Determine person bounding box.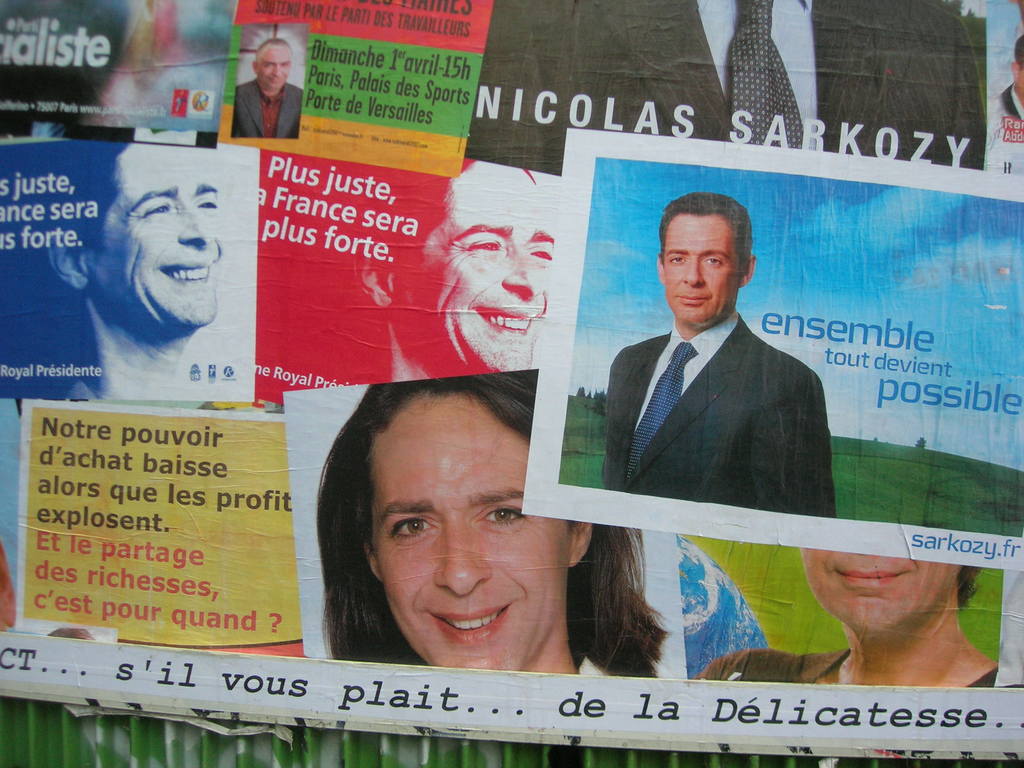
Determined: [1000, 33, 1023, 127].
